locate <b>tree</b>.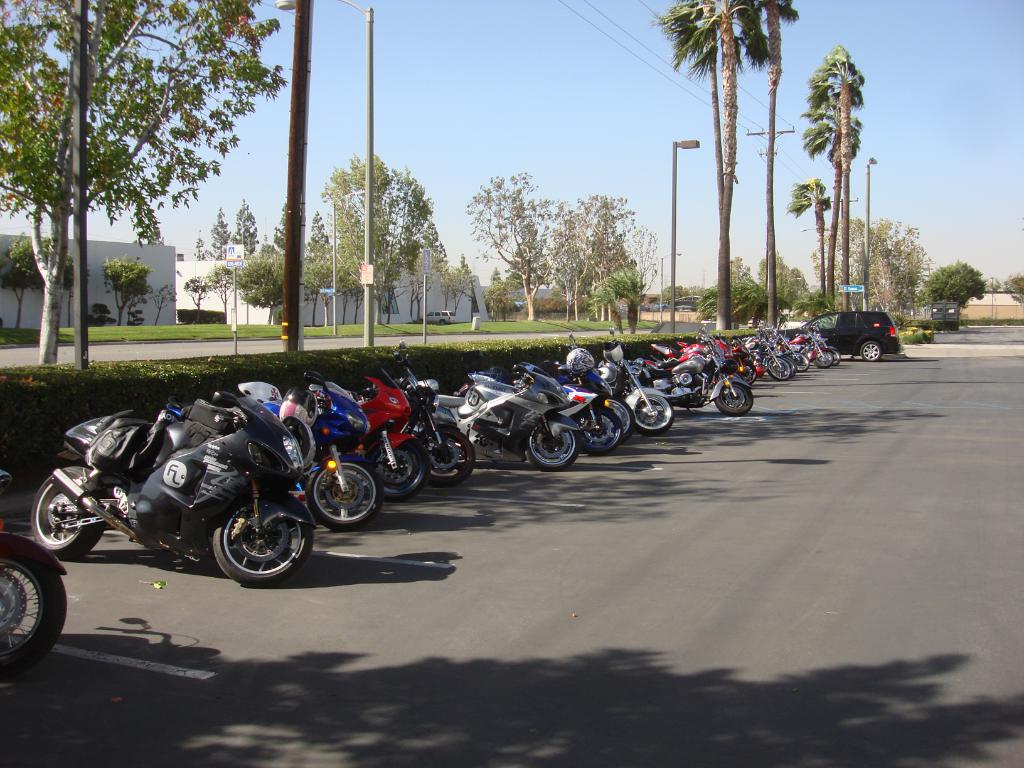
Bounding box: <region>584, 267, 648, 332</region>.
